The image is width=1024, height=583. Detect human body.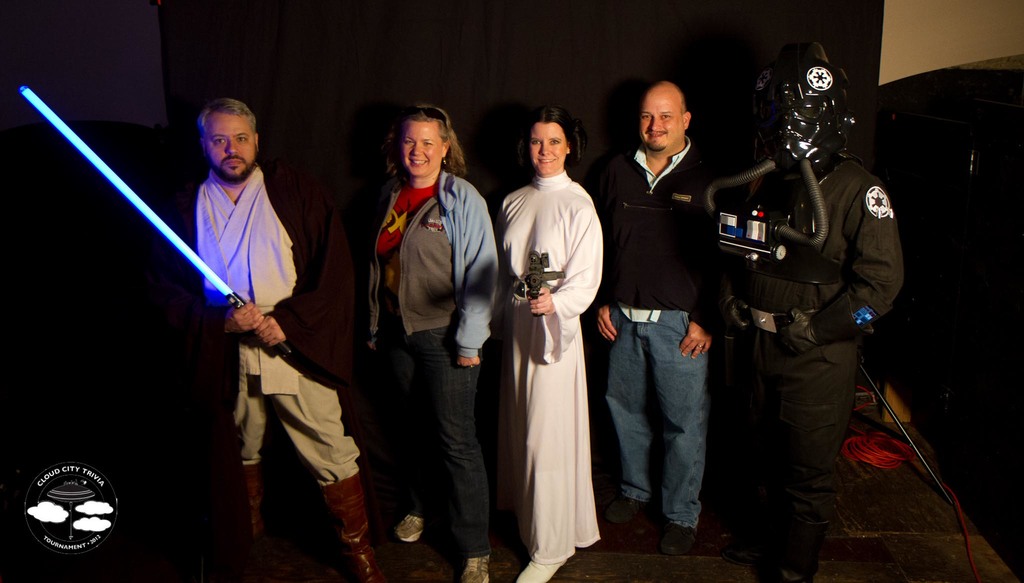
Detection: box(600, 74, 732, 538).
